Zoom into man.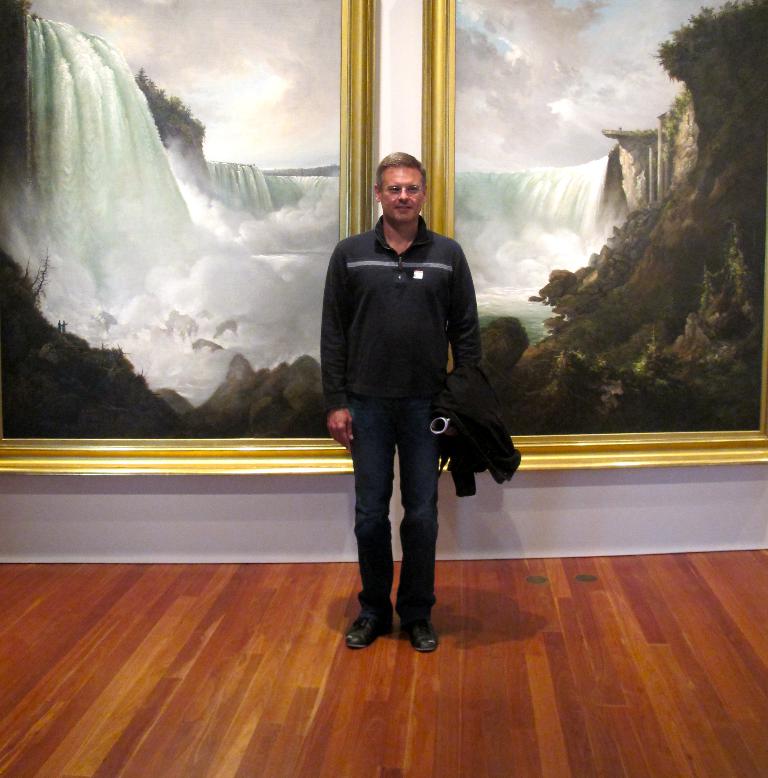
Zoom target: [324, 148, 484, 658].
